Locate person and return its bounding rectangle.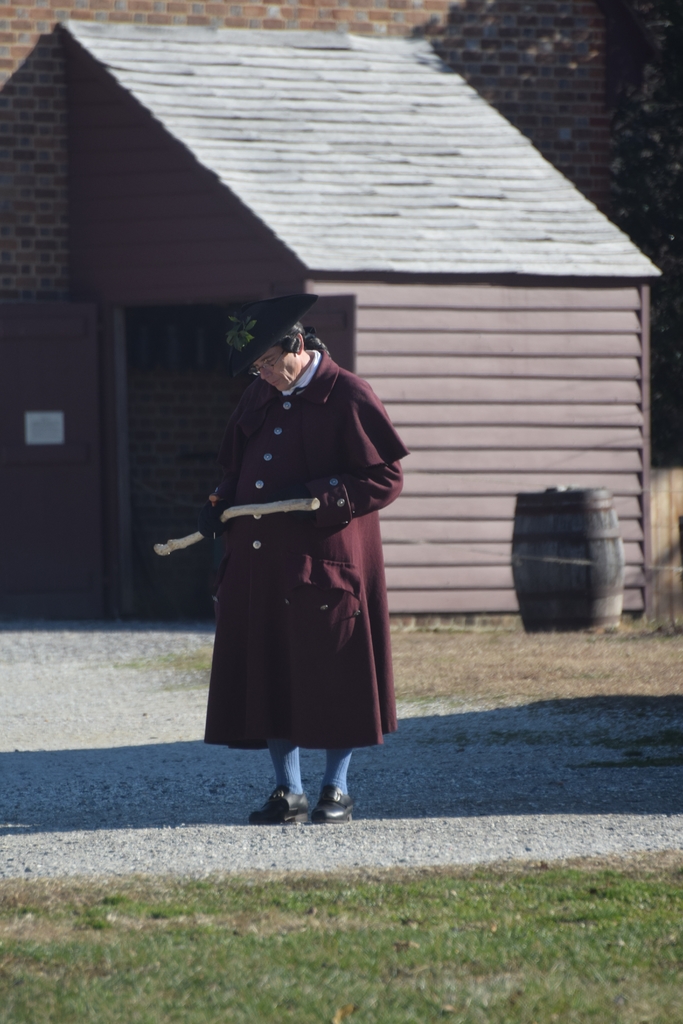
(left=172, top=317, right=403, bottom=832).
